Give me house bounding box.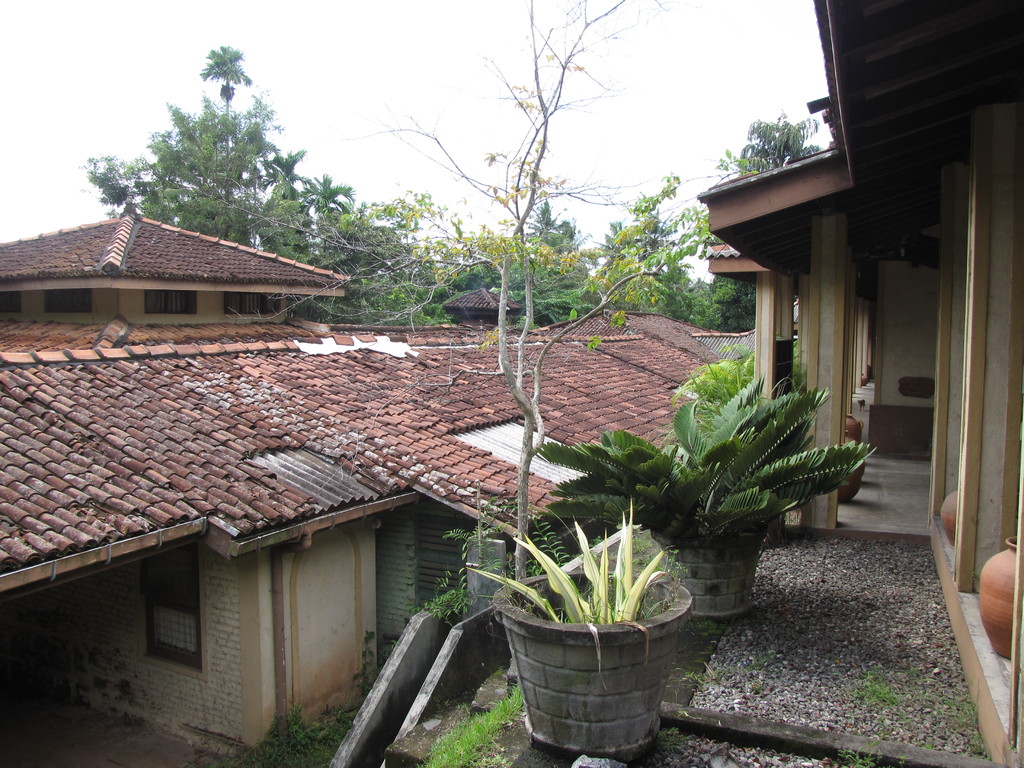
(x1=703, y1=0, x2=1023, y2=767).
